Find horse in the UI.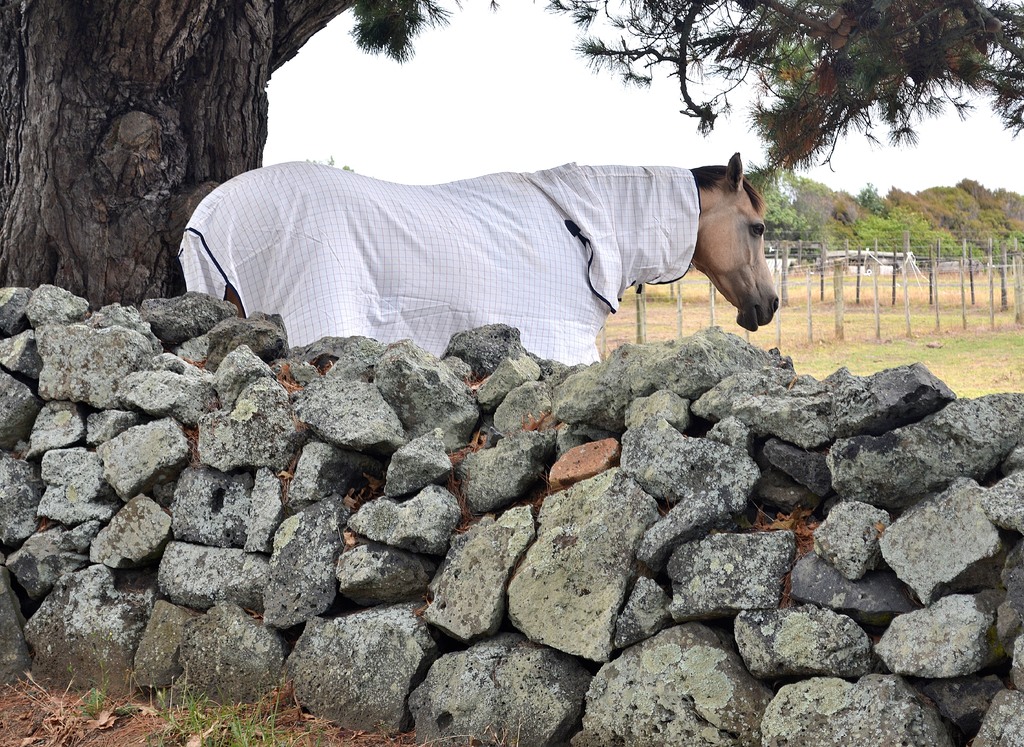
UI element at bbox(182, 153, 778, 364).
